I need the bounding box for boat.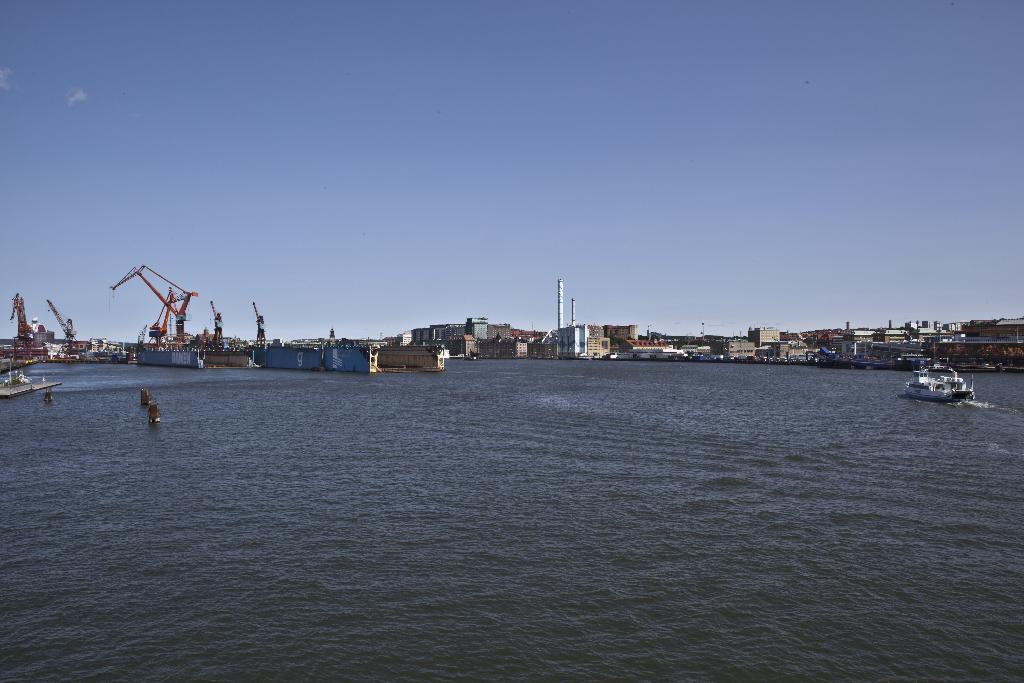
Here it is: bbox(901, 350, 989, 408).
